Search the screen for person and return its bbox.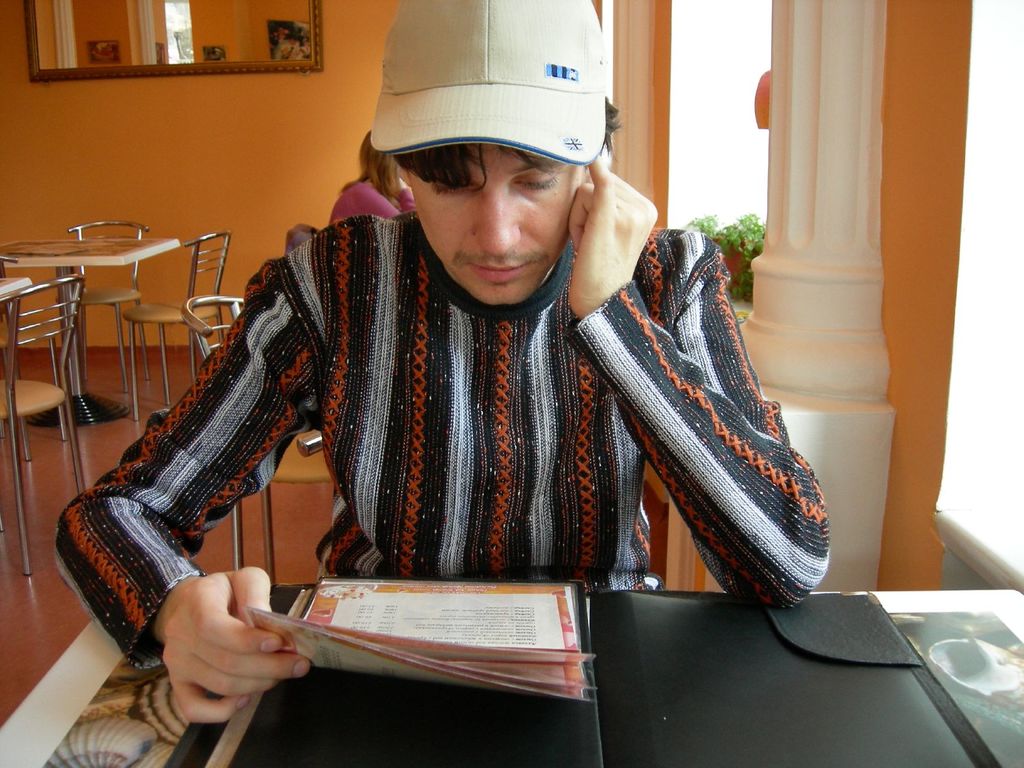
Found: bbox=[326, 124, 429, 226].
